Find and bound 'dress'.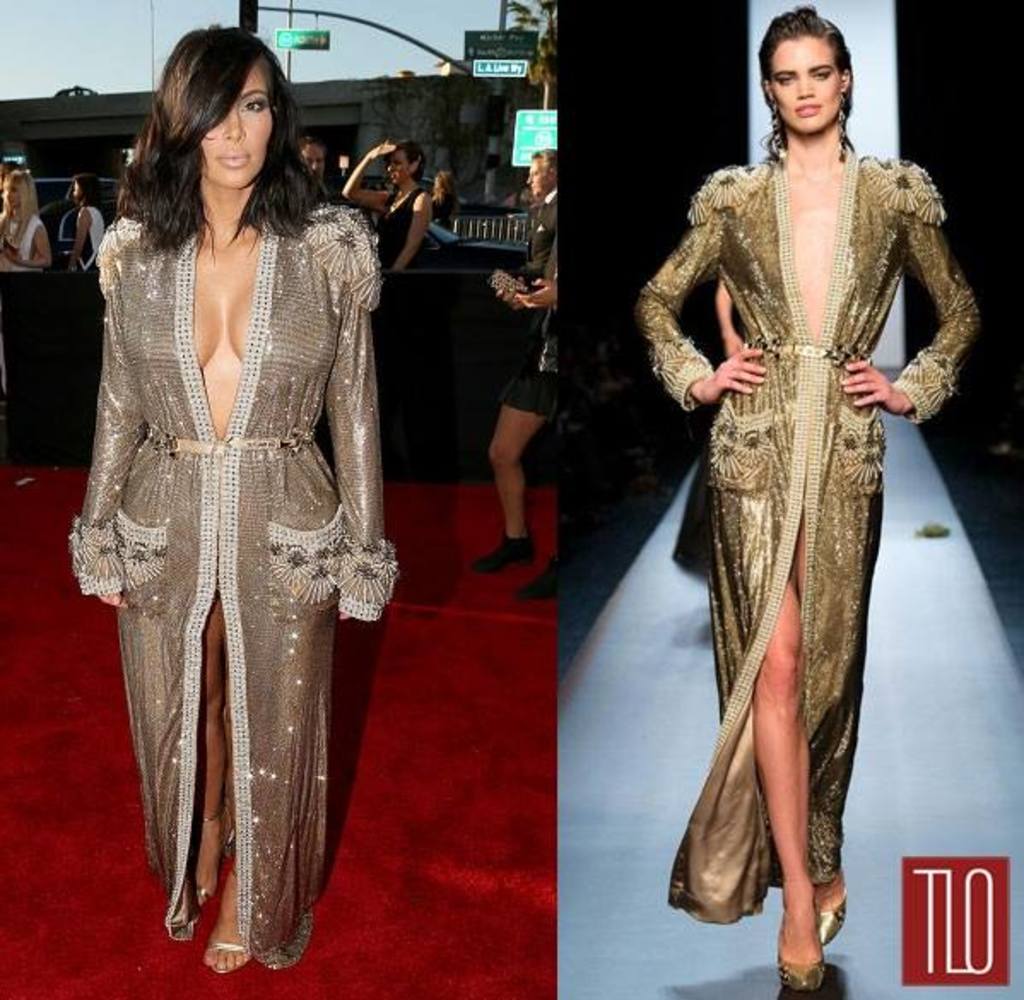
Bound: box(633, 147, 983, 921).
